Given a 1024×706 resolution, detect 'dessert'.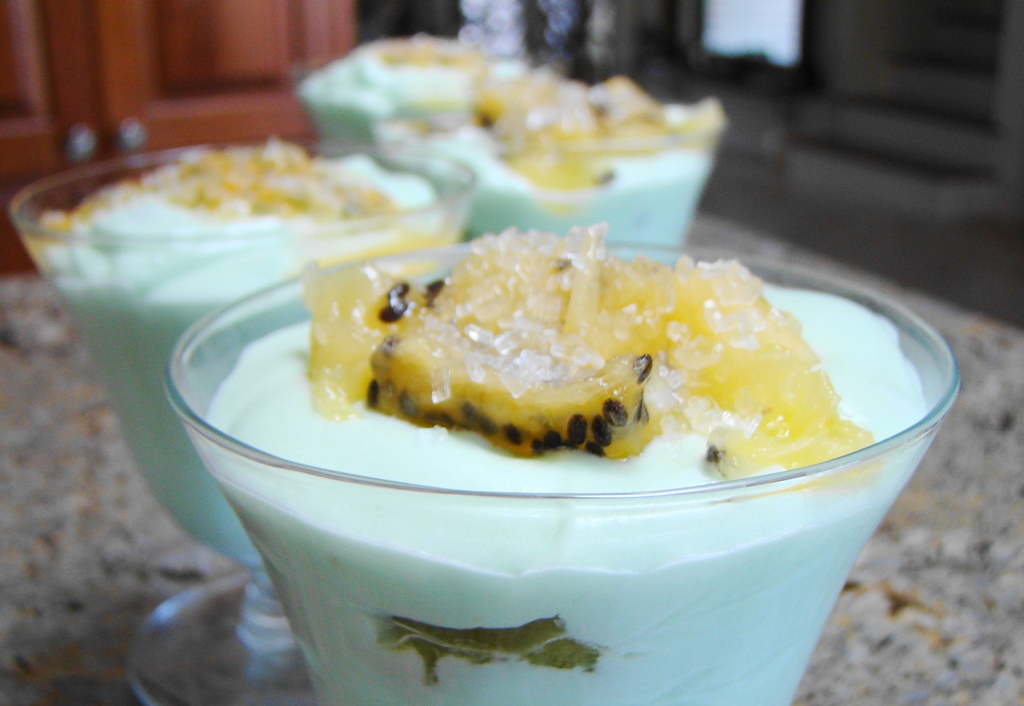
299/35/532/139.
